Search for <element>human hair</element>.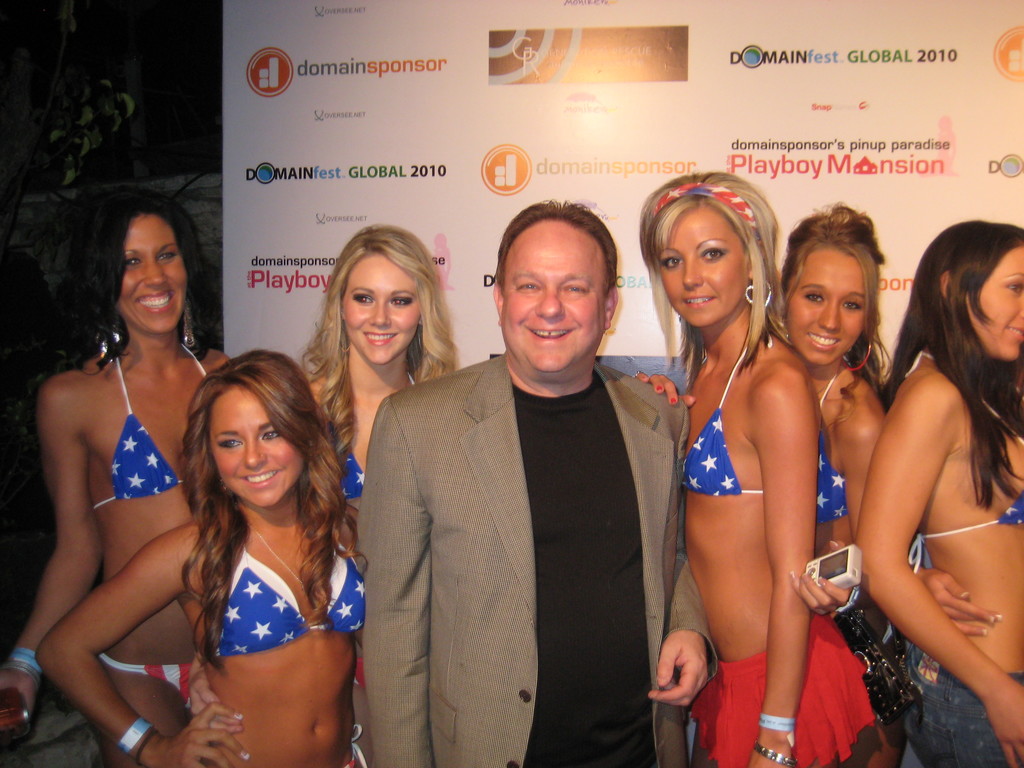
Found at left=300, top=222, right=458, bottom=458.
